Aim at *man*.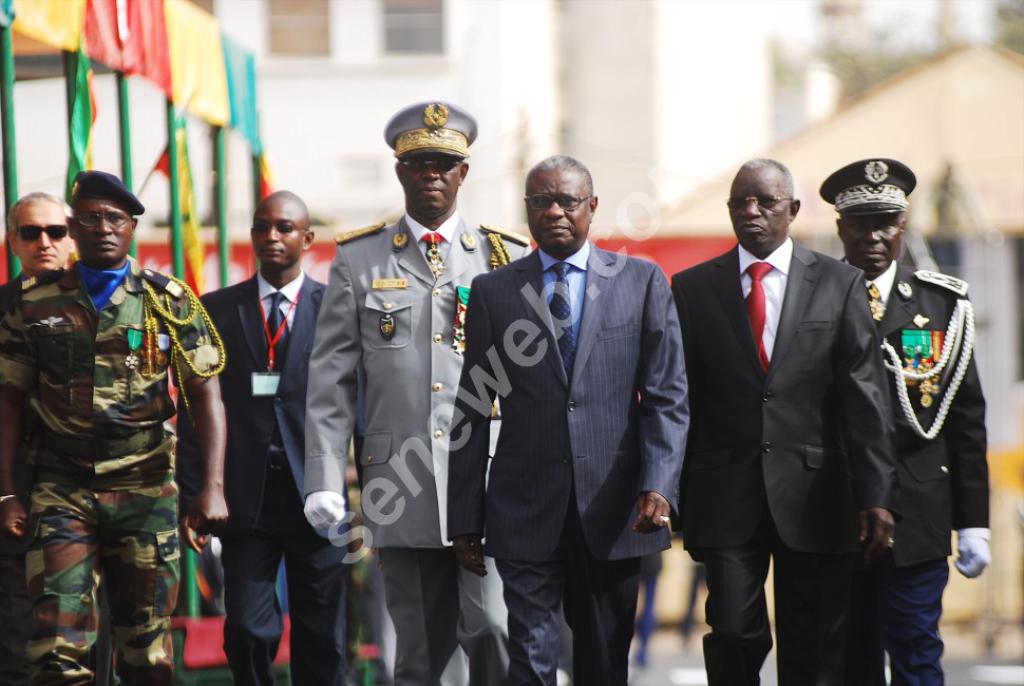
Aimed at left=451, top=133, right=685, bottom=677.
